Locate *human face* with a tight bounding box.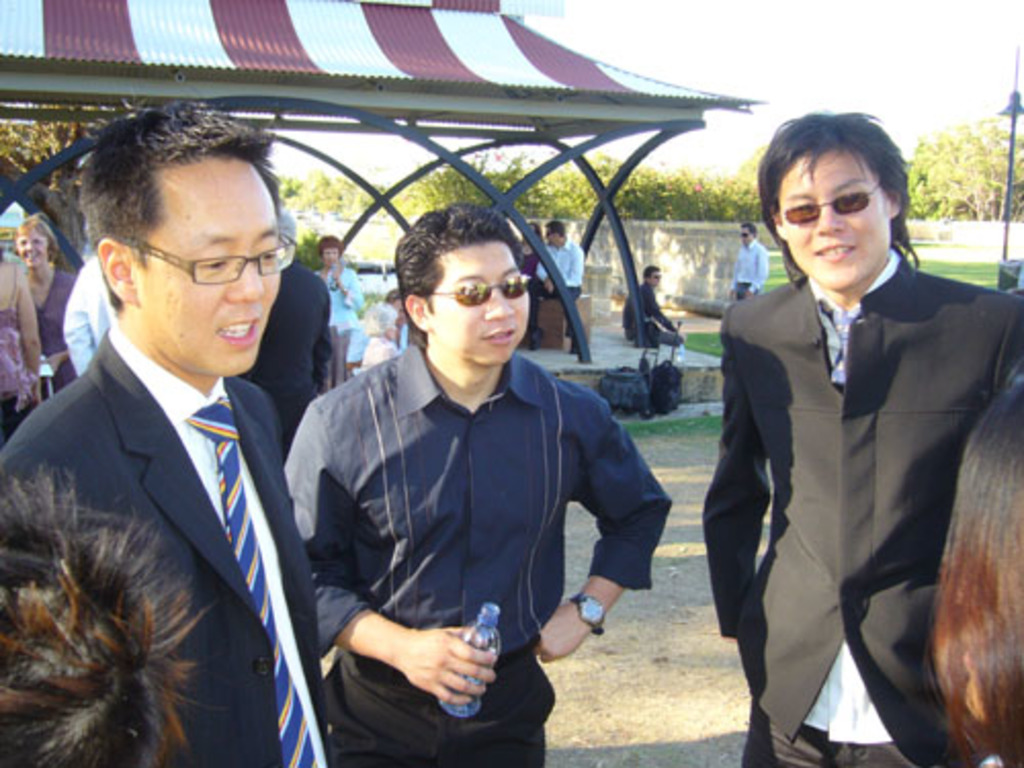
x1=778, y1=152, x2=889, y2=293.
